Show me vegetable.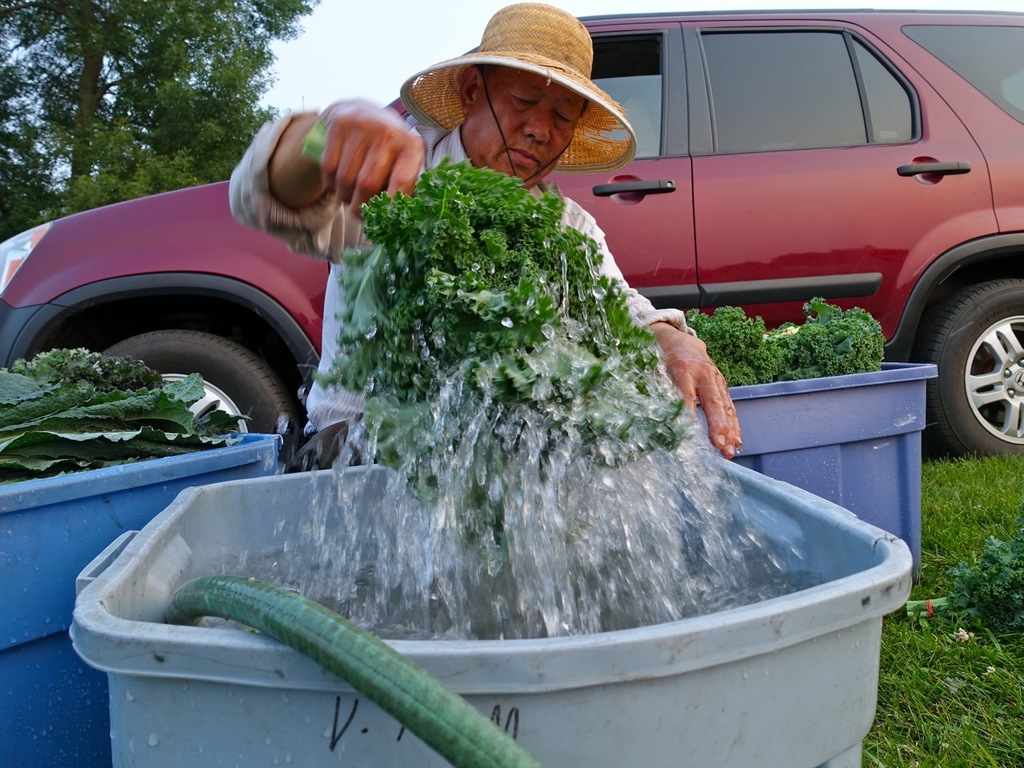
vegetable is here: locate(906, 522, 1023, 630).
